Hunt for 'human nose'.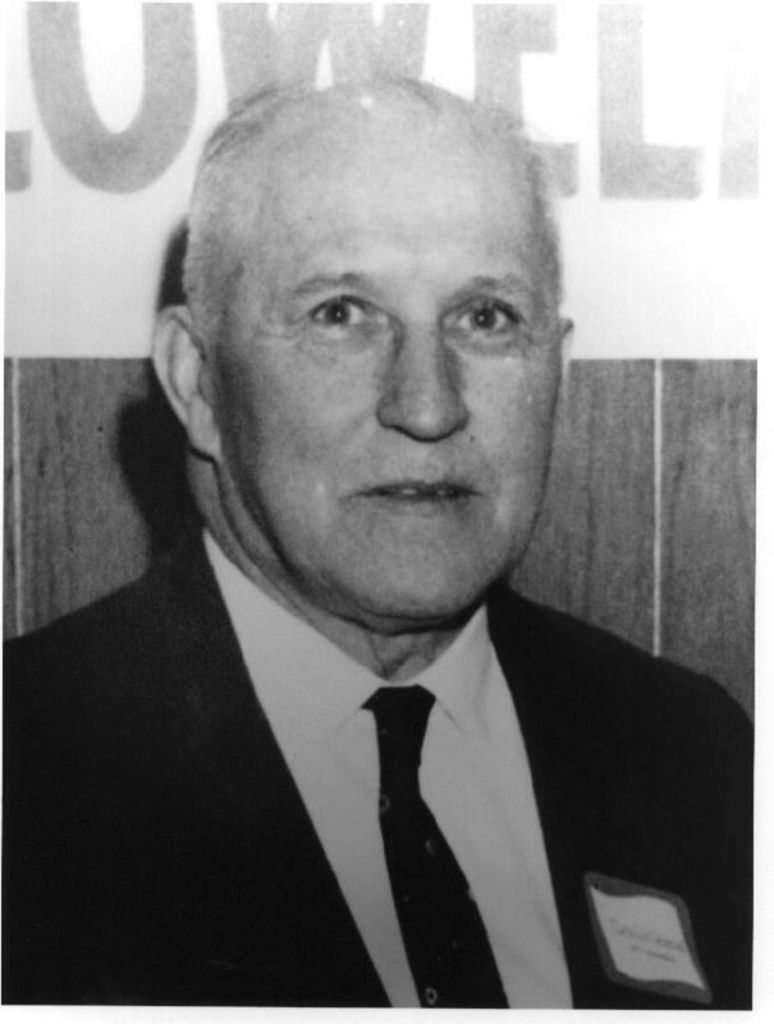
Hunted down at rect(376, 321, 468, 436).
